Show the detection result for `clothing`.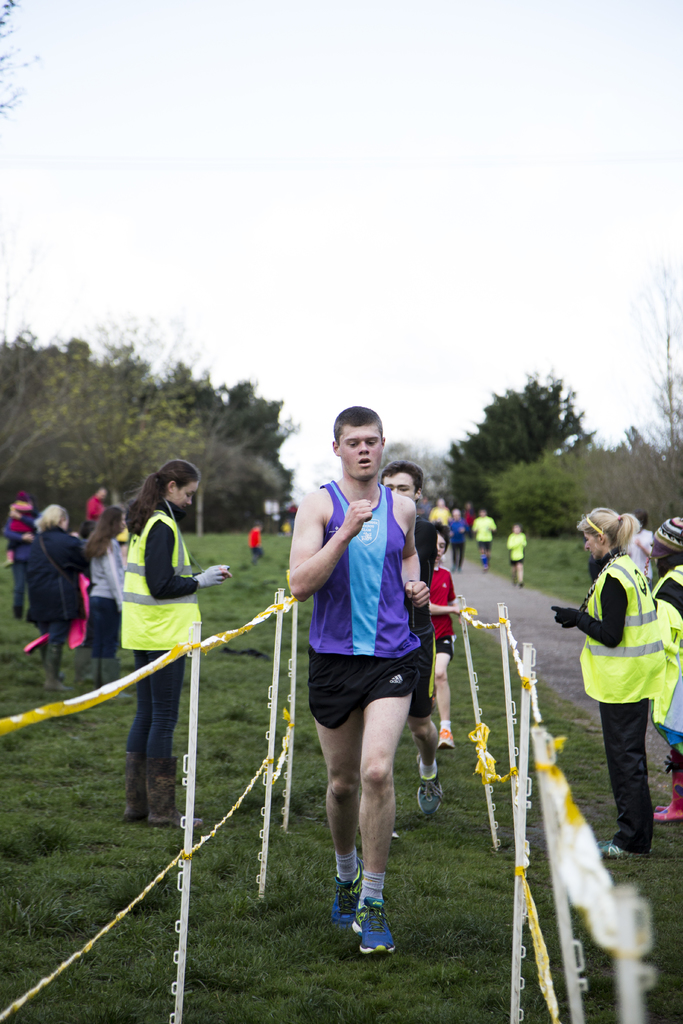
rect(245, 527, 265, 560).
